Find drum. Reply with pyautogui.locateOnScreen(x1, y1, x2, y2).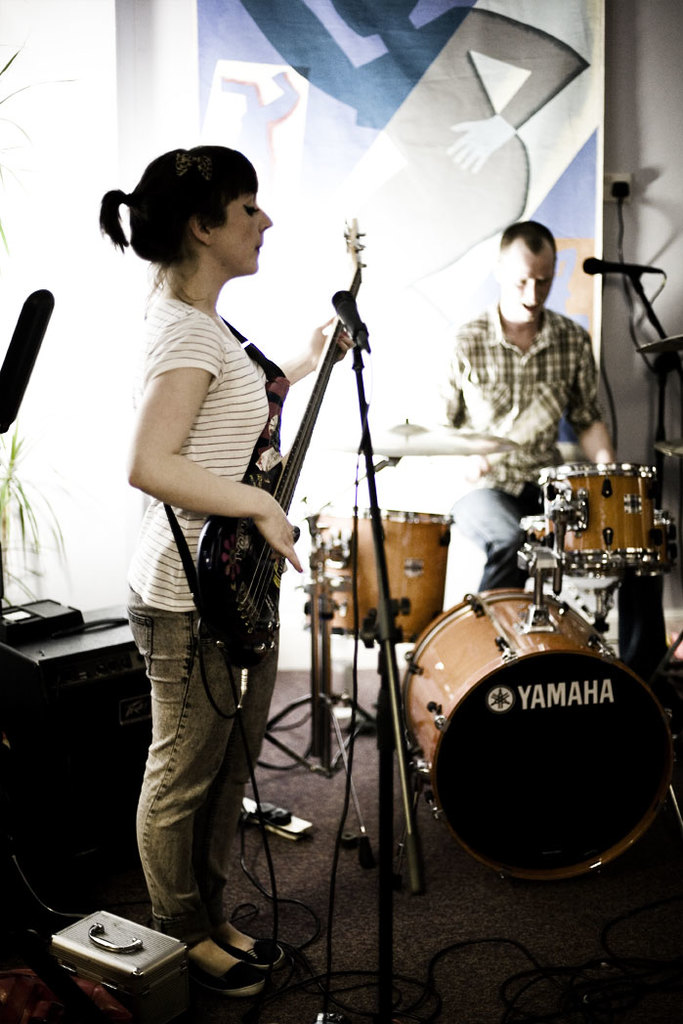
pyautogui.locateOnScreen(309, 505, 455, 650).
